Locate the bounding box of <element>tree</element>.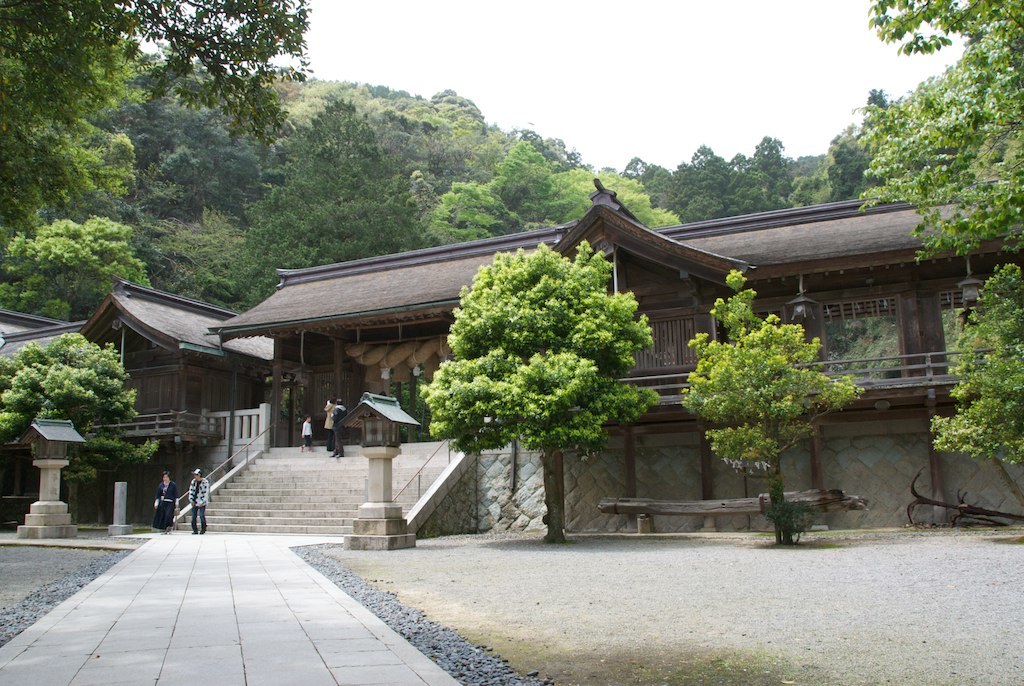
Bounding box: locate(414, 237, 663, 547).
